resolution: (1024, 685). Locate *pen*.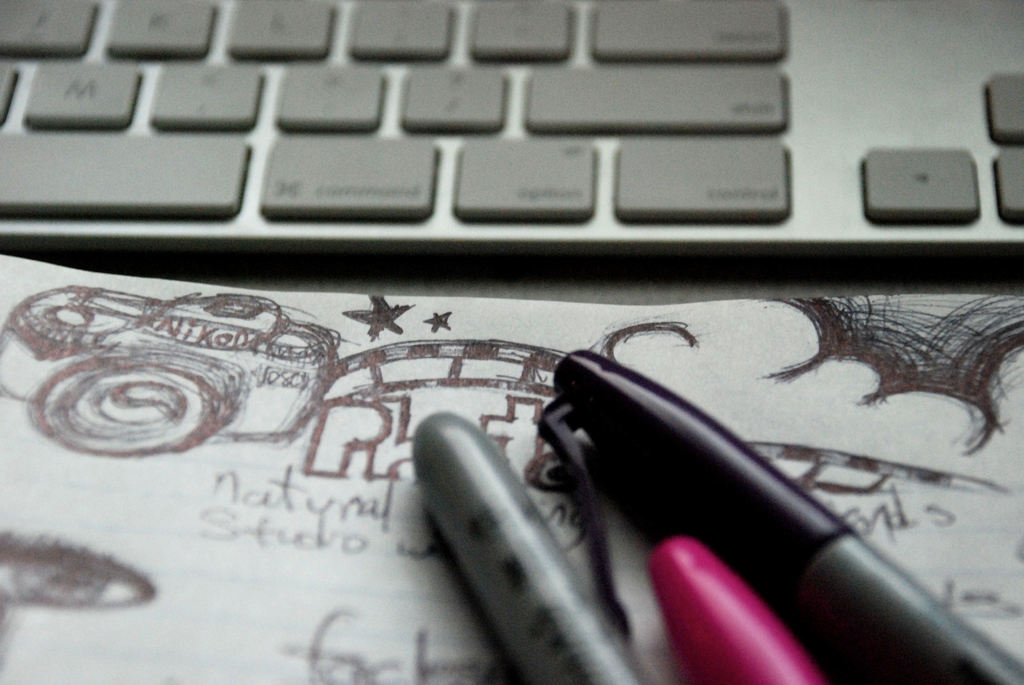
bbox=(647, 534, 826, 684).
